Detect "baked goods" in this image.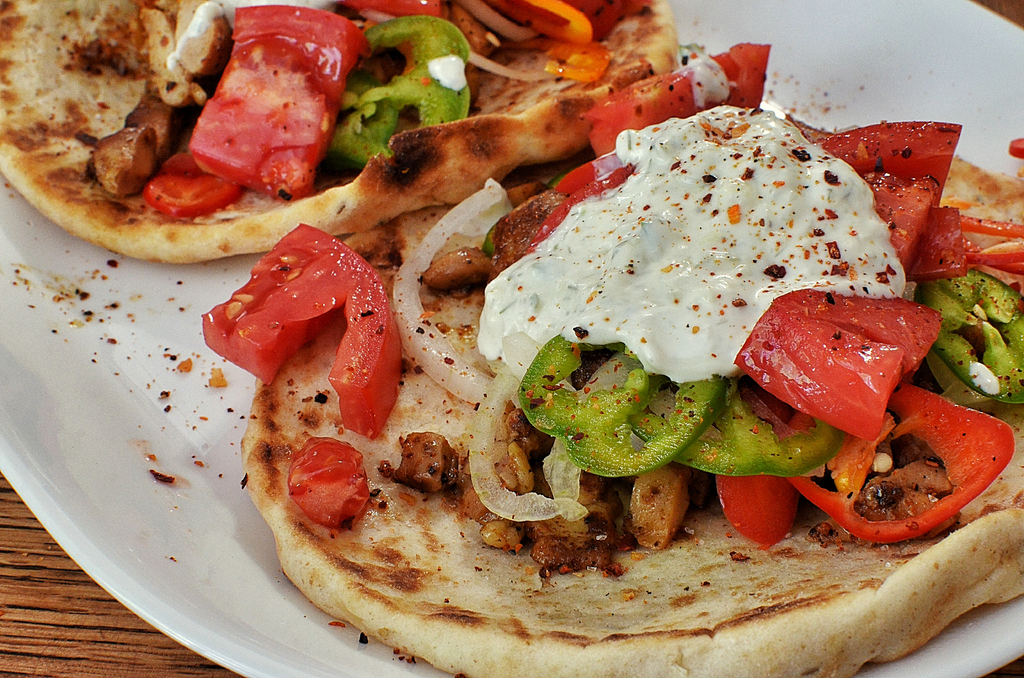
Detection: <box>195,39,1023,677</box>.
